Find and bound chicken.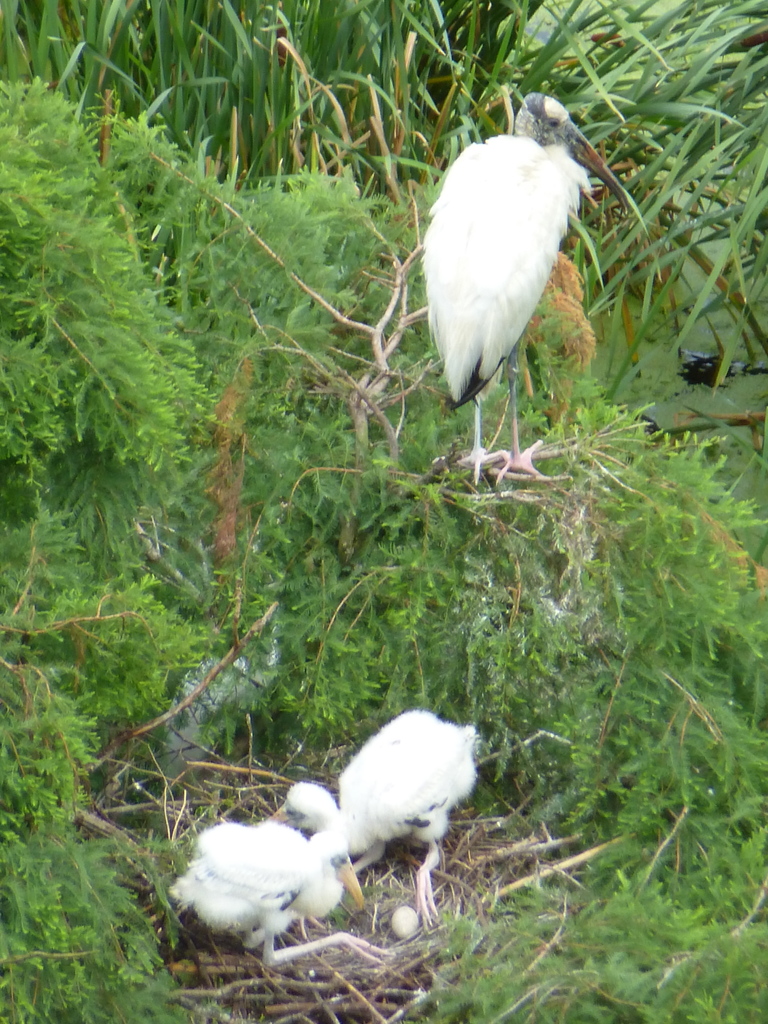
Bound: bbox=[173, 776, 368, 977].
